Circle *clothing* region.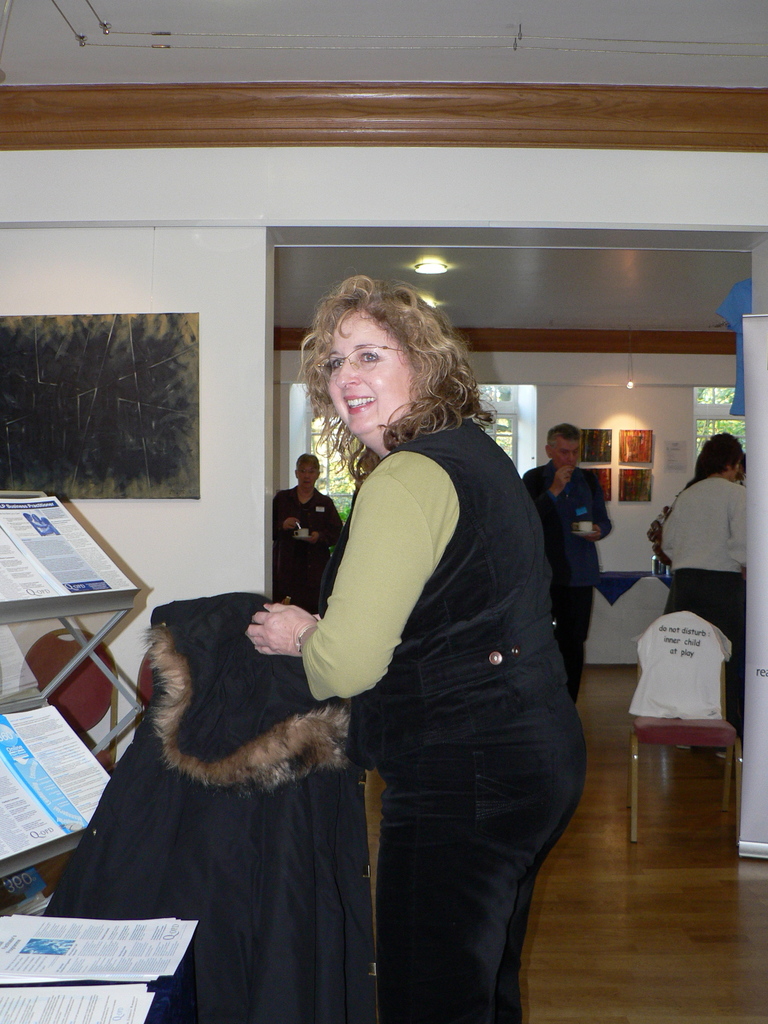
Region: box=[660, 477, 748, 732].
